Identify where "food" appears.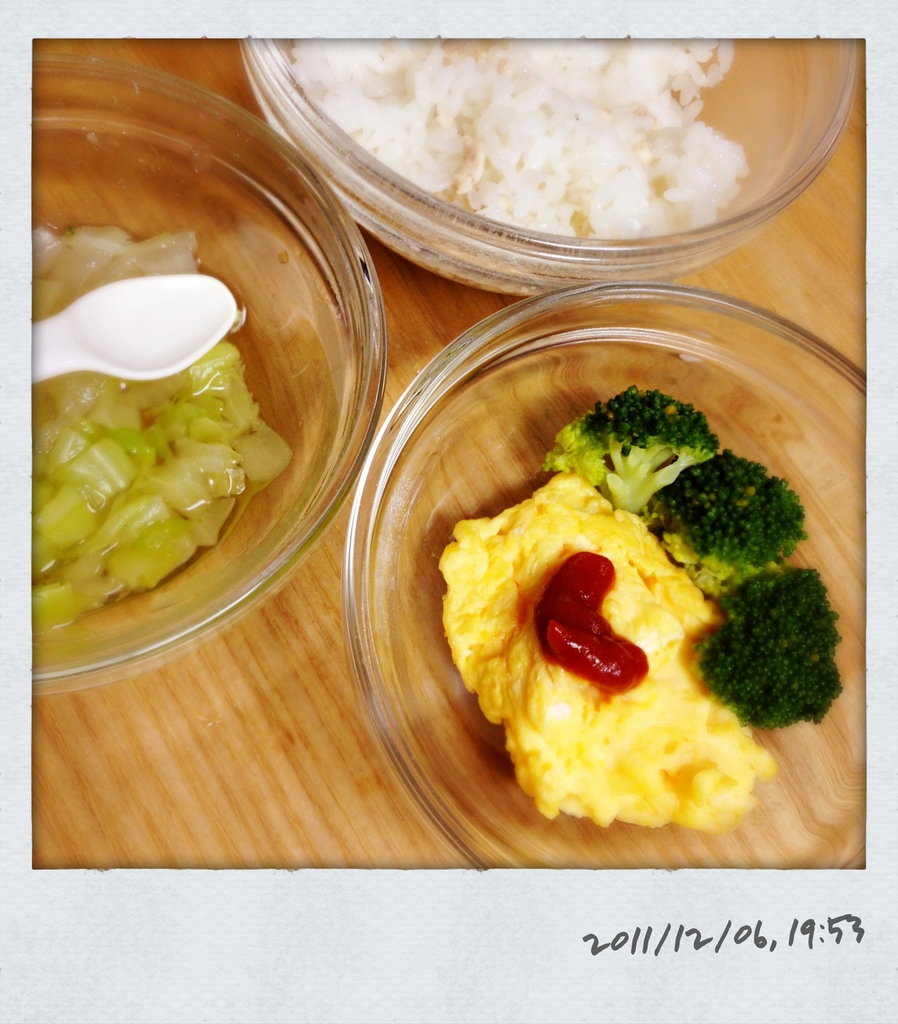
Appears at bbox=[291, 34, 347, 127].
